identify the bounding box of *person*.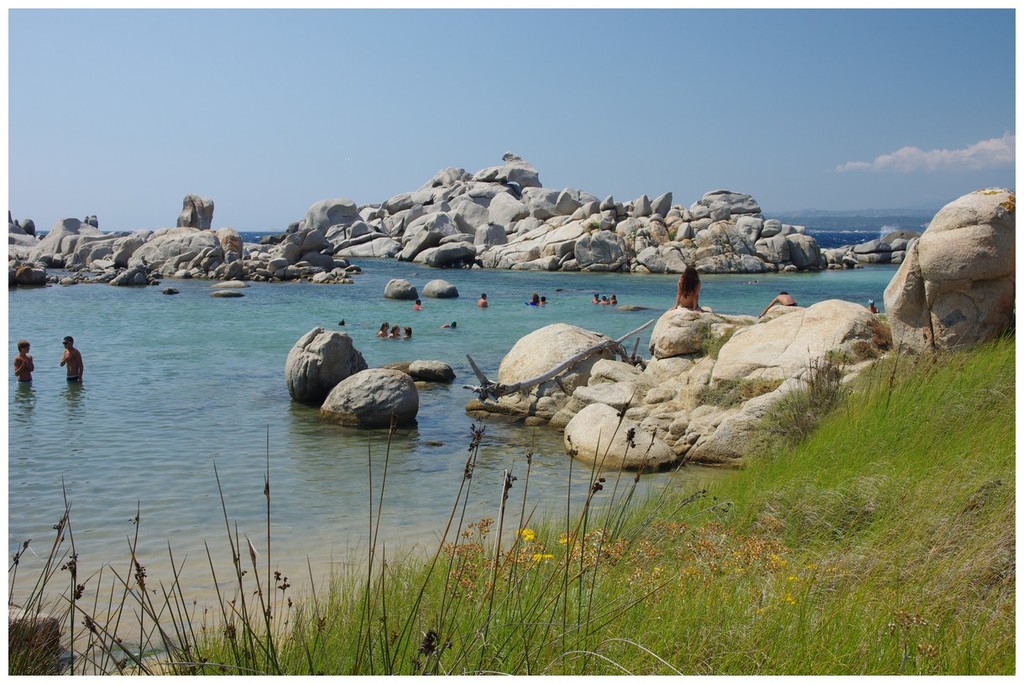
{"x1": 671, "y1": 263, "x2": 709, "y2": 312}.
